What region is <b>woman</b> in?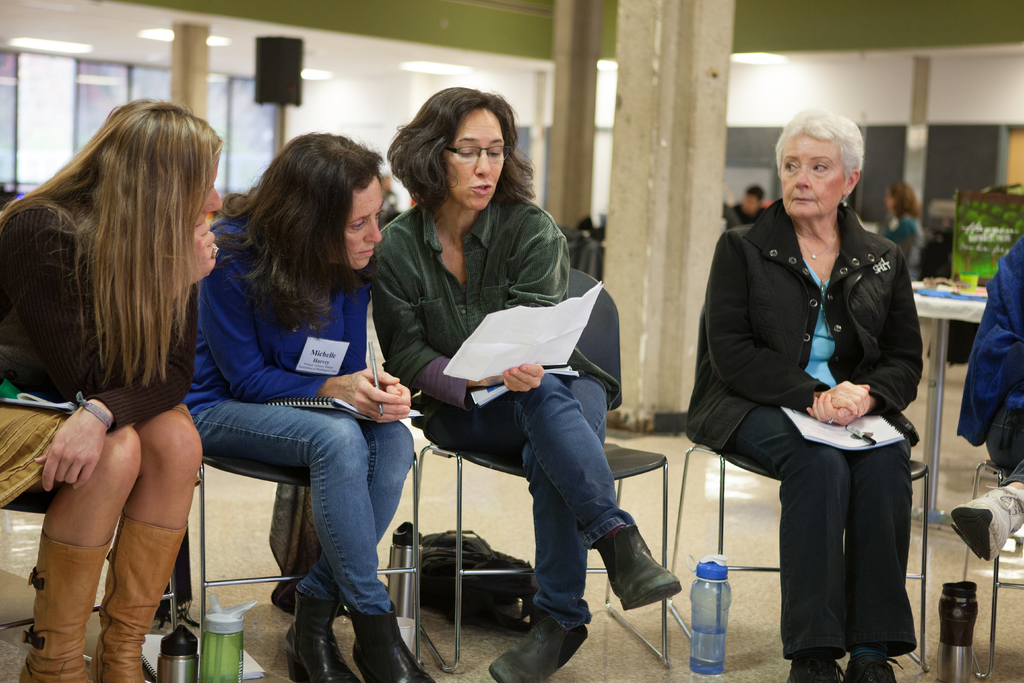
[182, 129, 436, 682].
